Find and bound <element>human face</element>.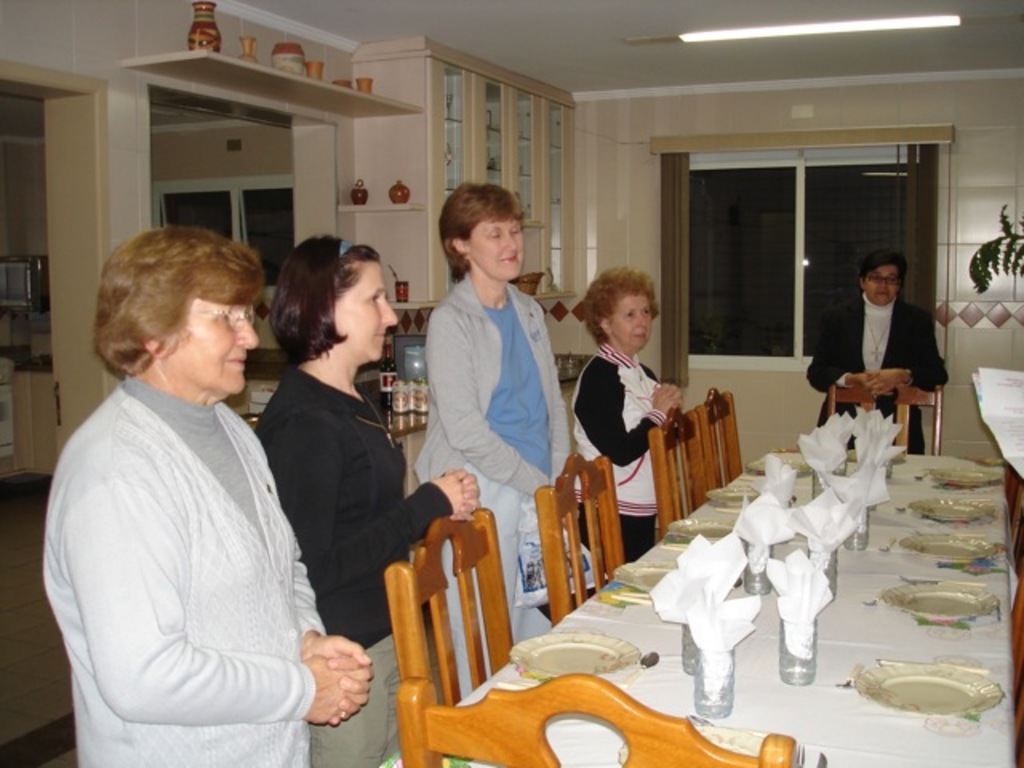
Bound: <region>474, 214, 526, 278</region>.
